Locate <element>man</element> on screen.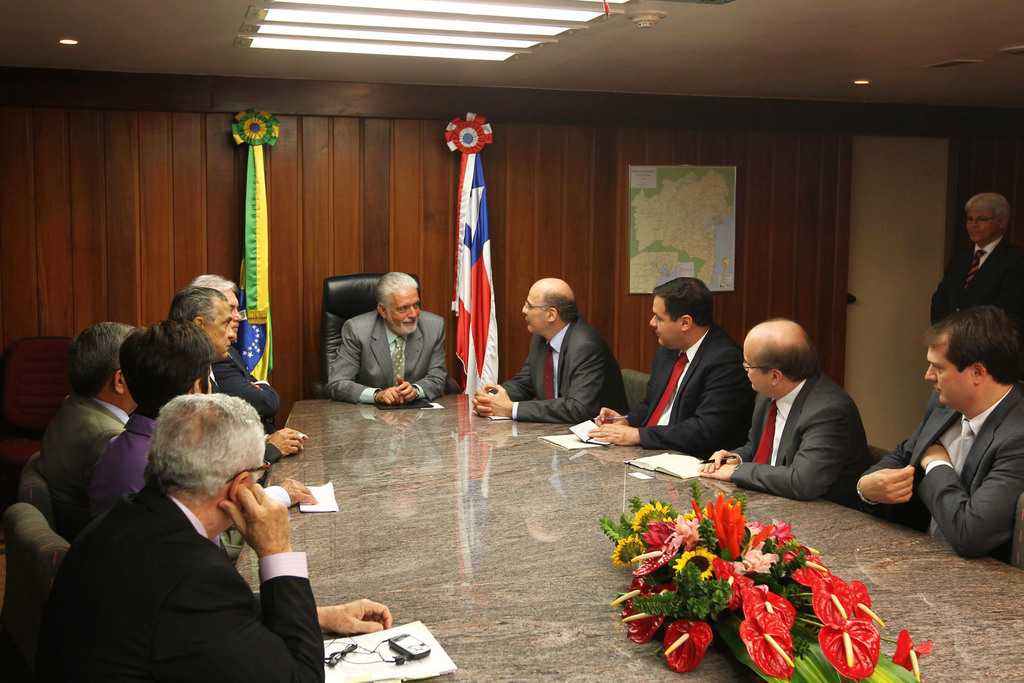
On screen at [x1=854, y1=299, x2=1023, y2=564].
